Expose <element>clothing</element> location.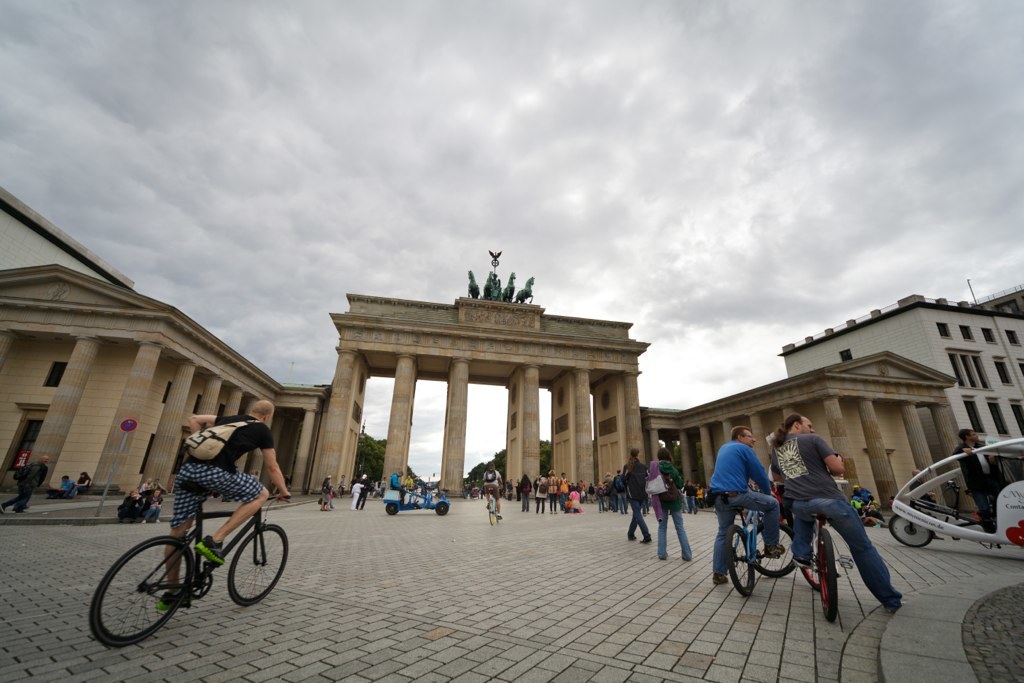
Exposed at [left=700, top=447, right=786, bottom=597].
